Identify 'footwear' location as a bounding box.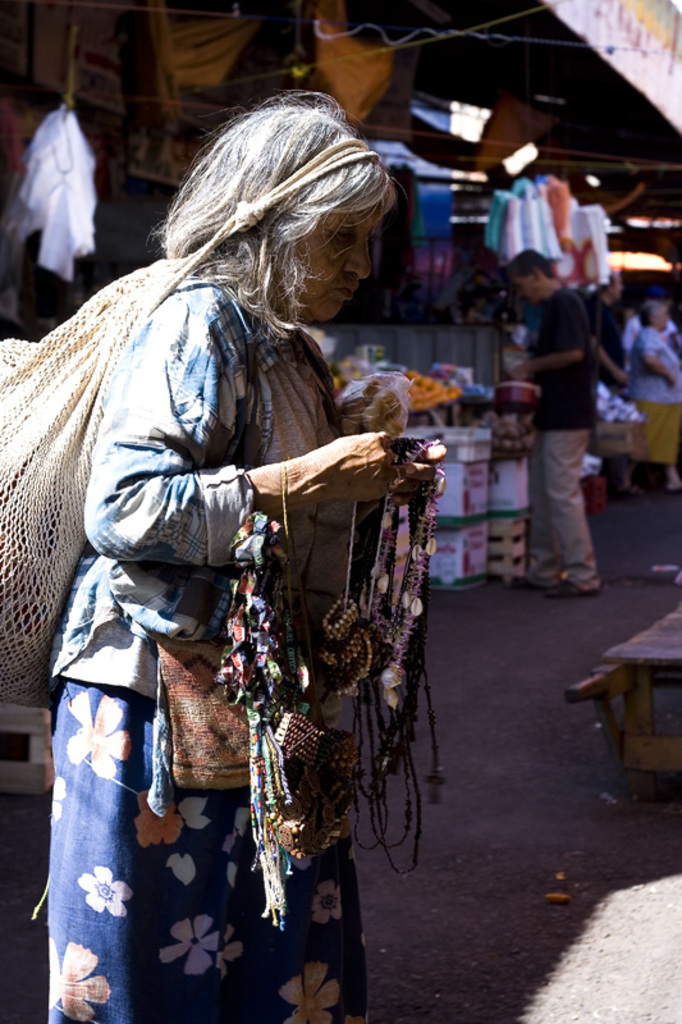
(540,571,609,600).
